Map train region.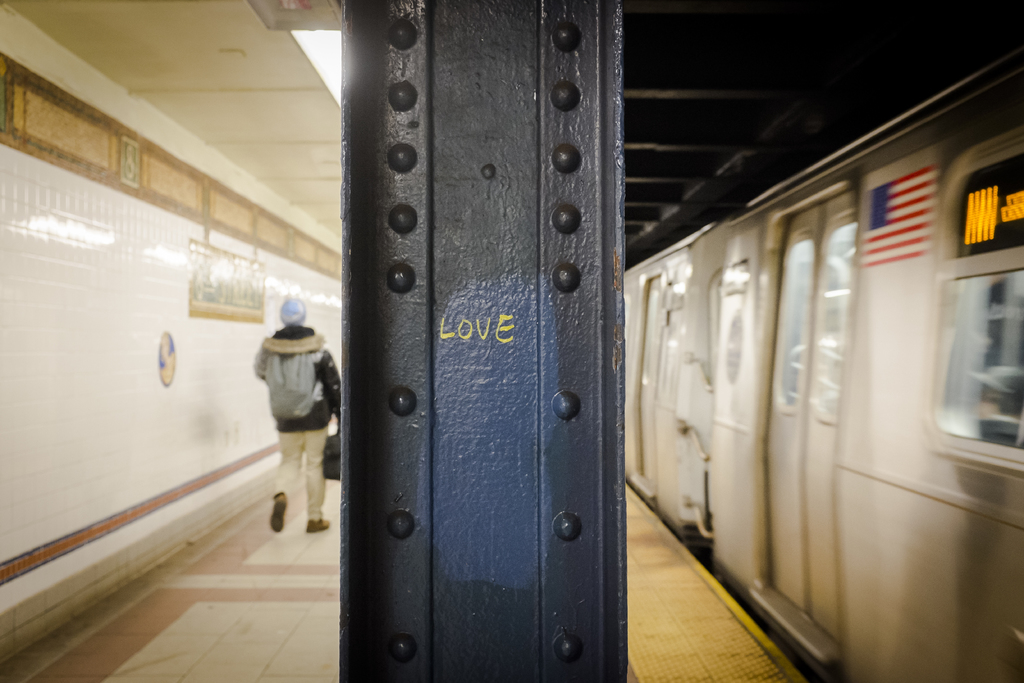
Mapped to (620, 67, 1023, 679).
